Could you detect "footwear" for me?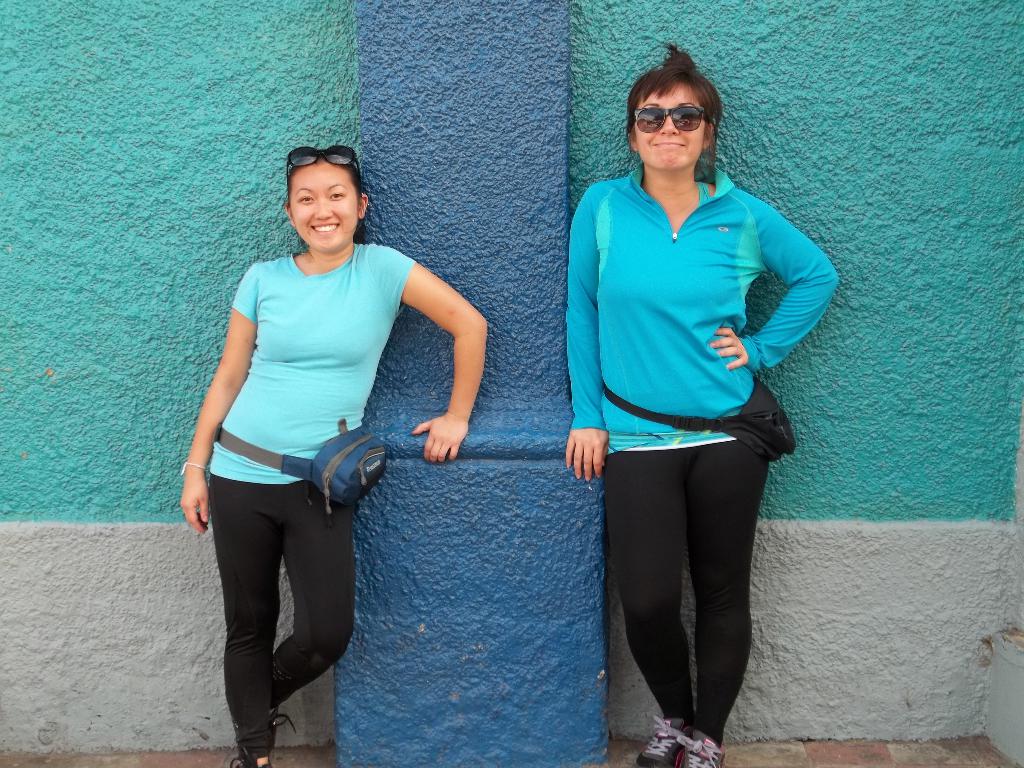
Detection result: [232, 721, 275, 767].
